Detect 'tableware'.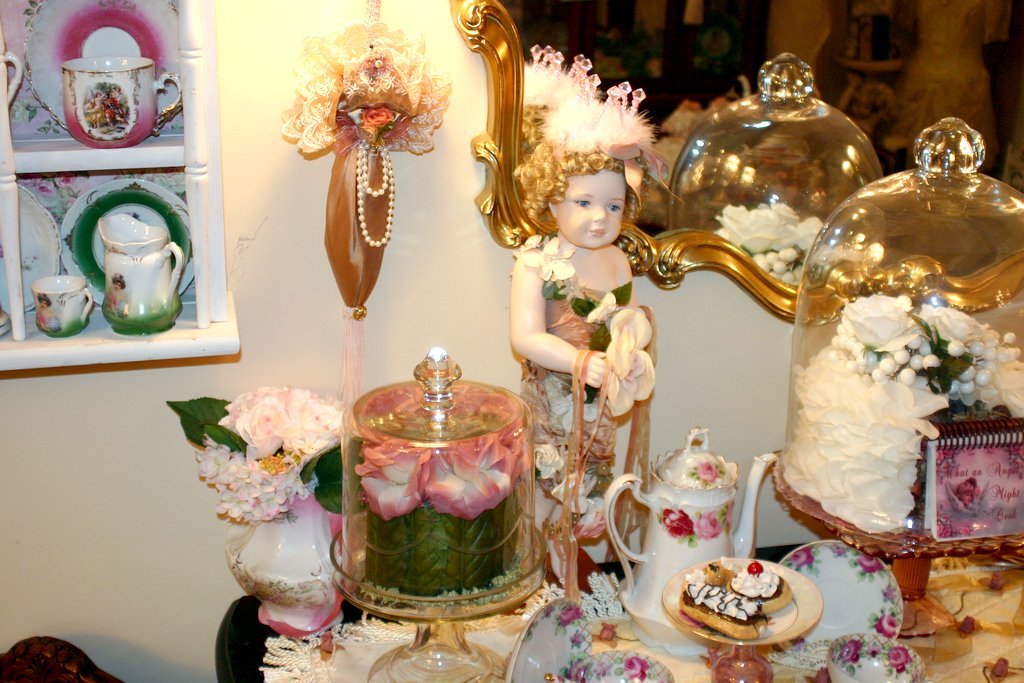
Detected at region(63, 54, 182, 151).
